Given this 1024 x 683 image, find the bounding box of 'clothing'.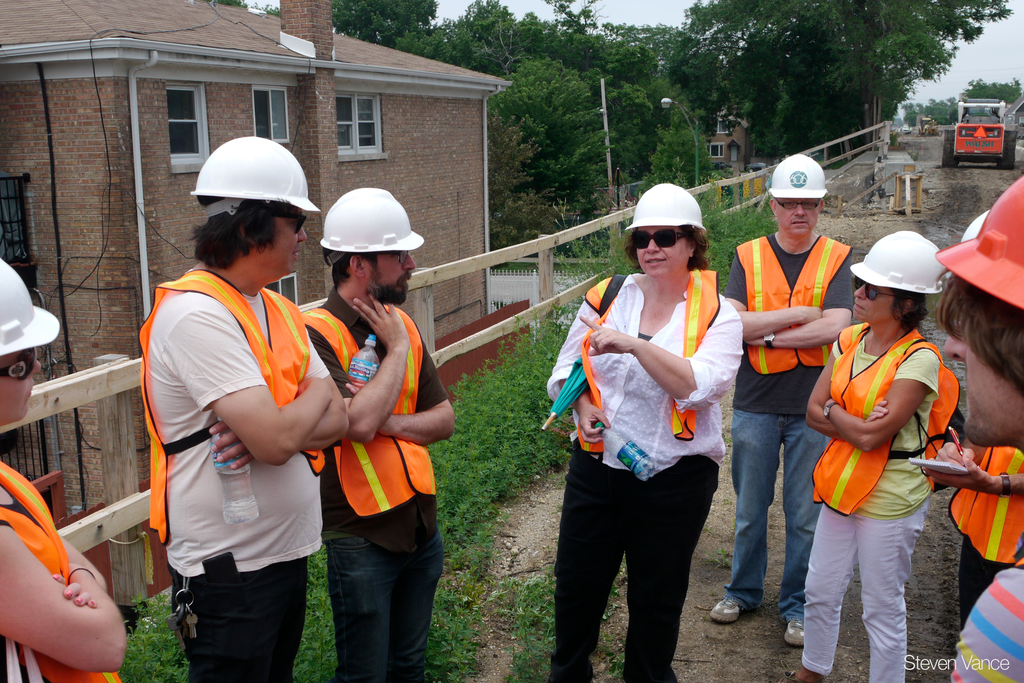
x1=322, y1=278, x2=447, y2=546.
